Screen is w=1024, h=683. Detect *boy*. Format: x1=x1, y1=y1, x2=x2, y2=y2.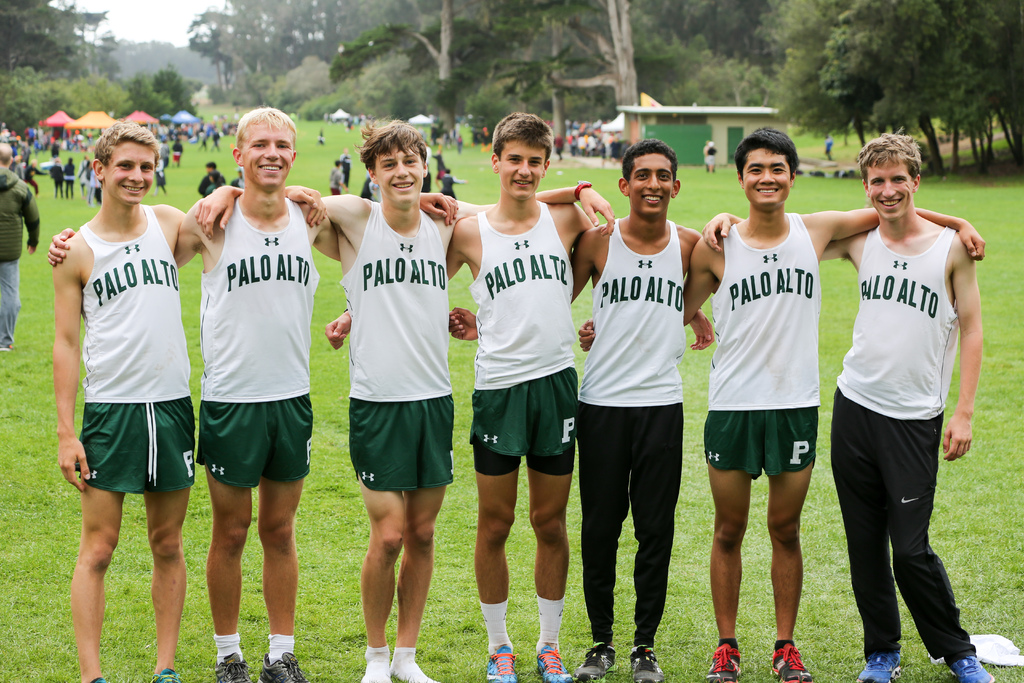
x1=454, y1=142, x2=720, y2=682.
